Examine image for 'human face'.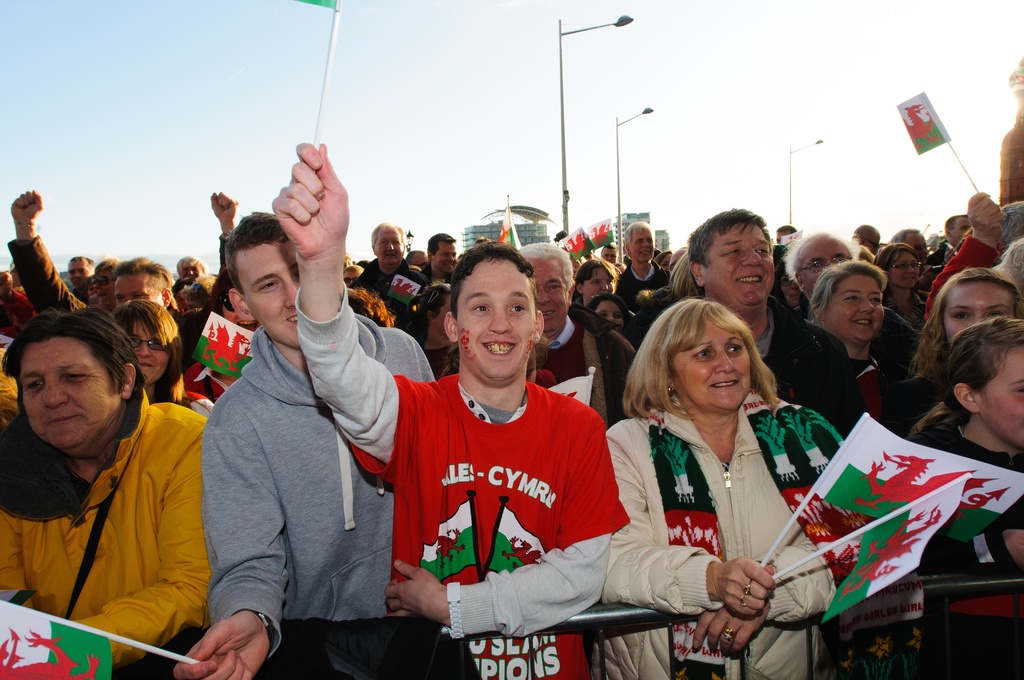
Examination result: Rect(240, 242, 299, 349).
